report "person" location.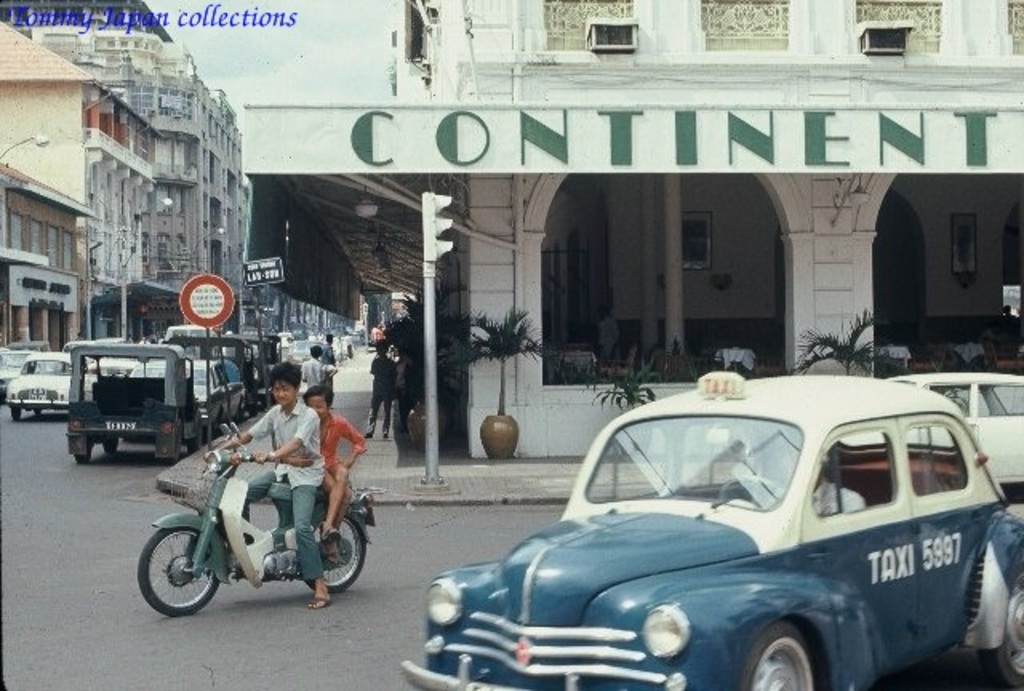
Report: <bbox>597, 306, 622, 363</bbox>.
